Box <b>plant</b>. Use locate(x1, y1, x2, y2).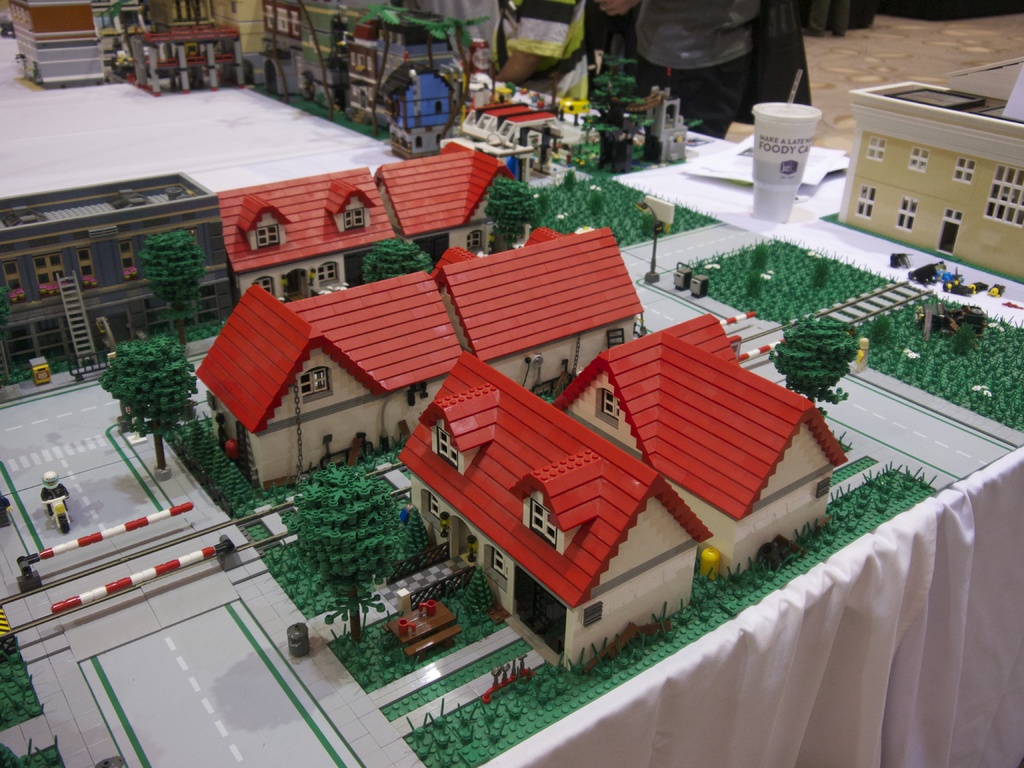
locate(188, 419, 207, 482).
